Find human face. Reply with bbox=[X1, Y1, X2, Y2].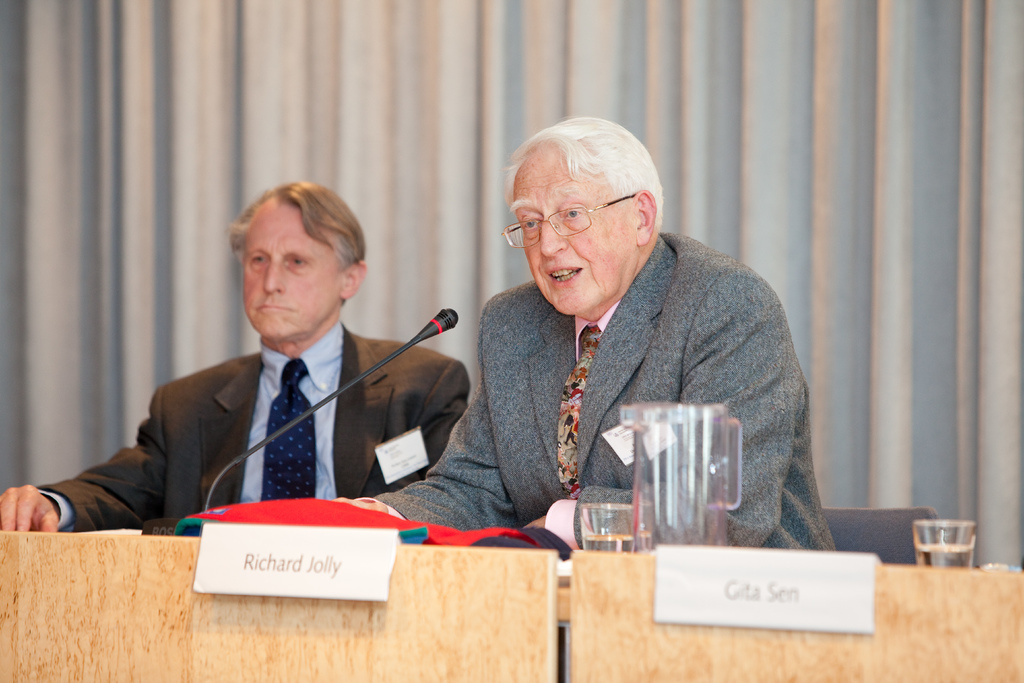
bbox=[242, 204, 342, 344].
